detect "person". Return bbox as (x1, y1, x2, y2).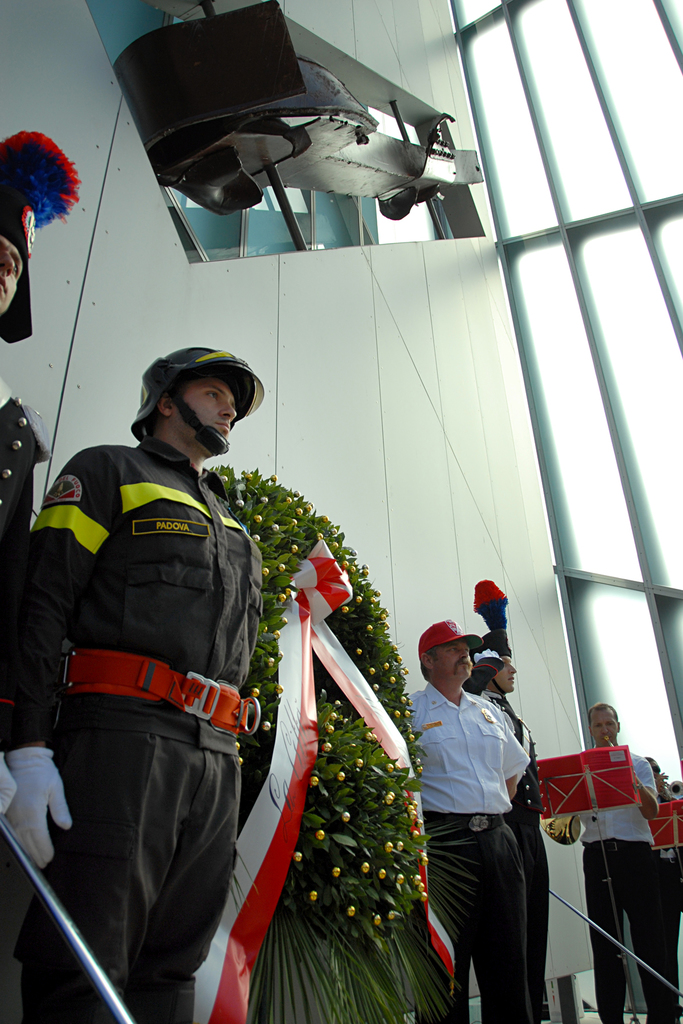
(551, 705, 682, 1023).
